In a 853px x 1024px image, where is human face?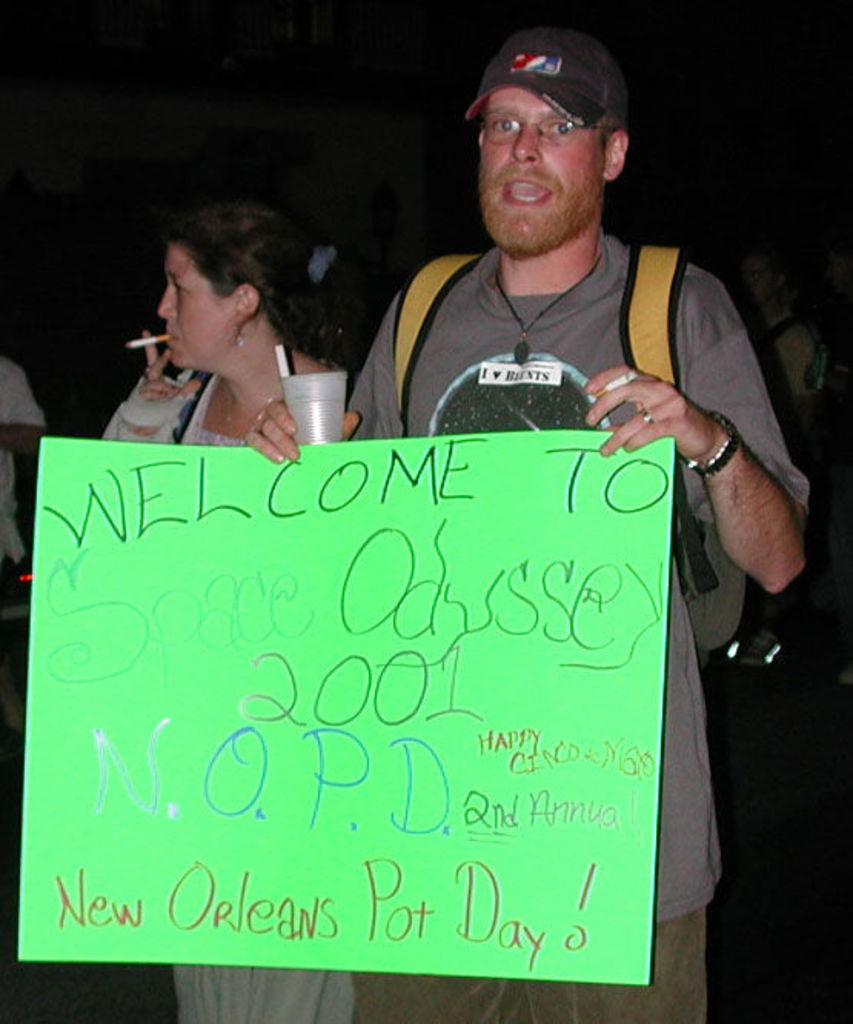
left=481, top=85, right=606, bottom=249.
